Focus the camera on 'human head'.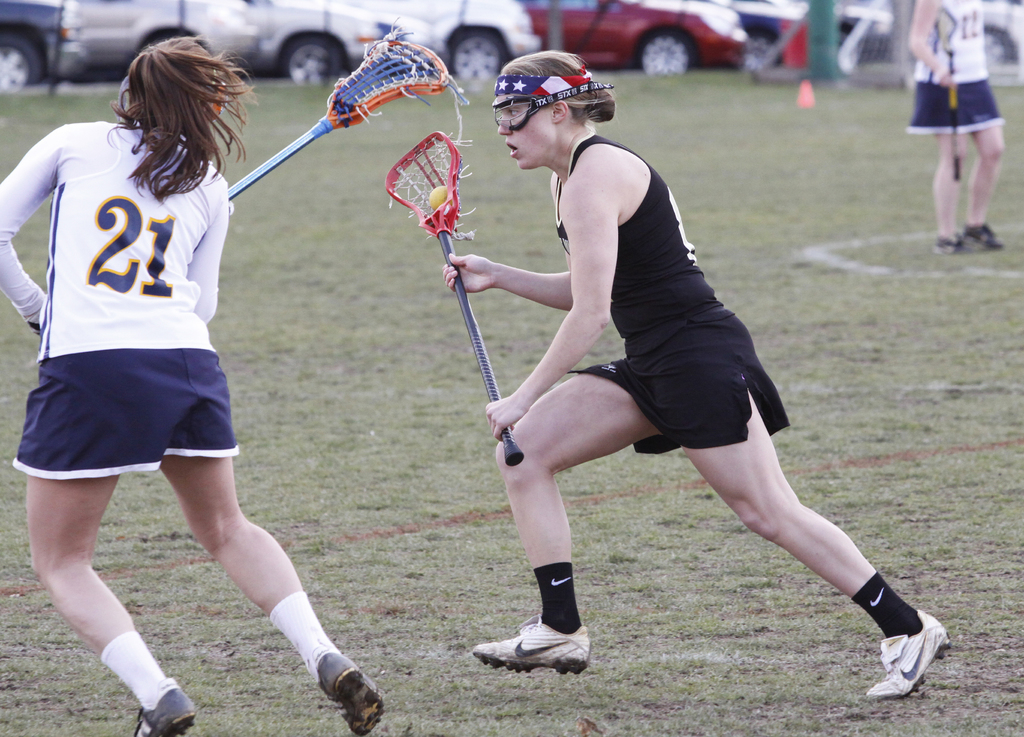
Focus region: region(124, 35, 227, 143).
